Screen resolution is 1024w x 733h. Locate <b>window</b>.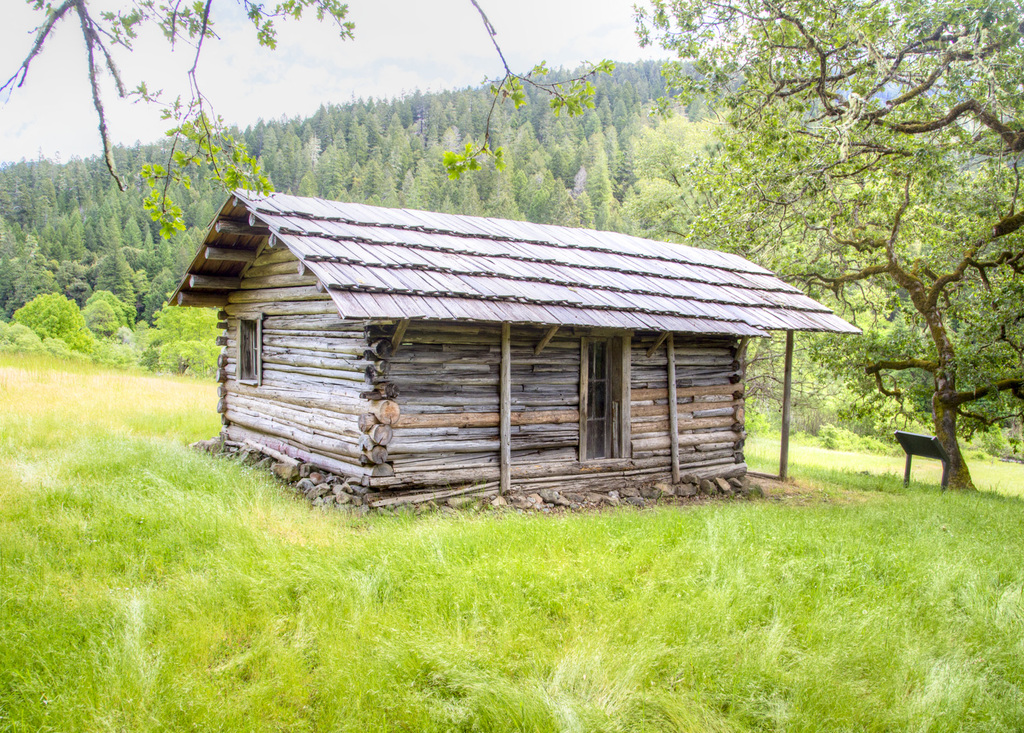
<bbox>233, 315, 266, 386</bbox>.
